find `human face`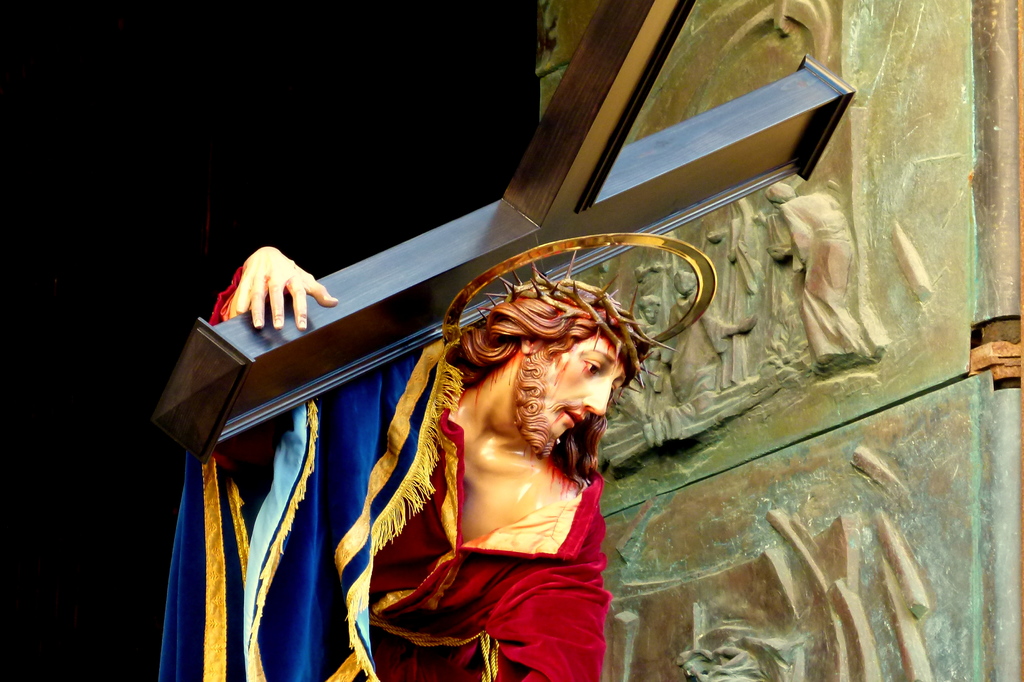
left=523, top=336, right=623, bottom=455
